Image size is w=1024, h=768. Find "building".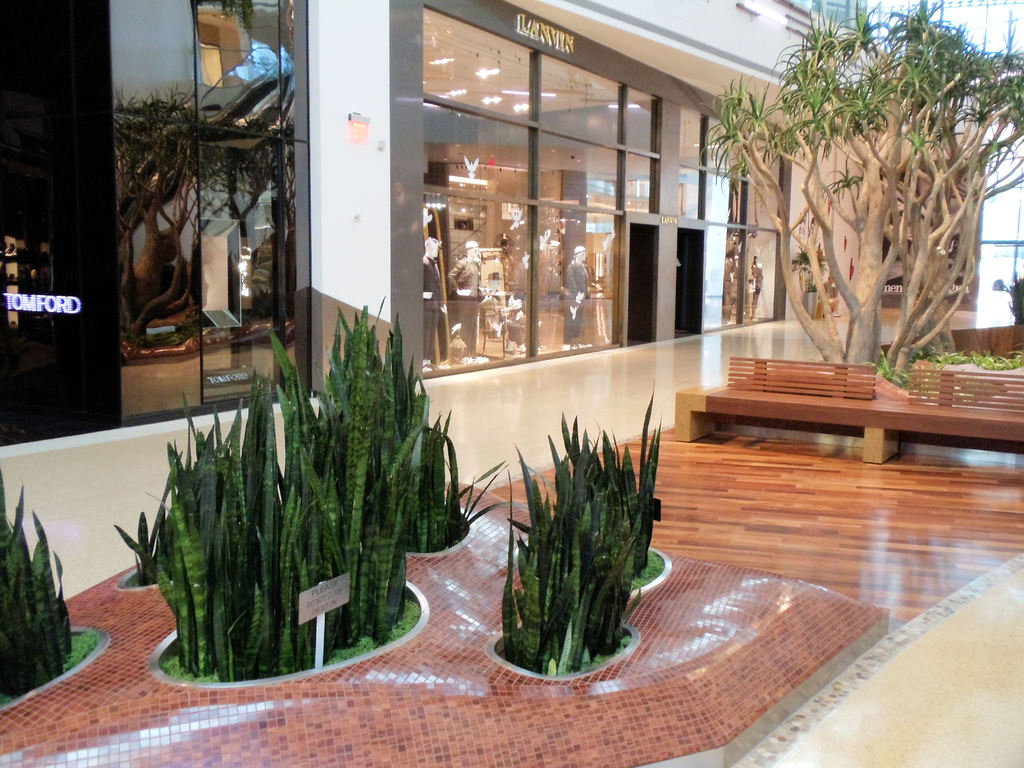
[x1=0, y1=0, x2=1023, y2=767].
